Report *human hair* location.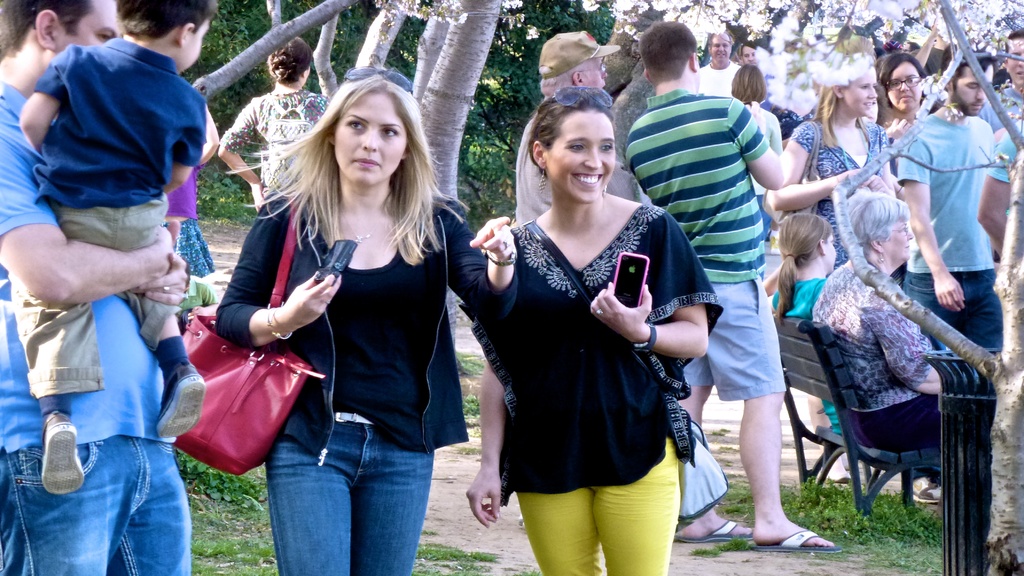
Report: 838, 186, 908, 255.
